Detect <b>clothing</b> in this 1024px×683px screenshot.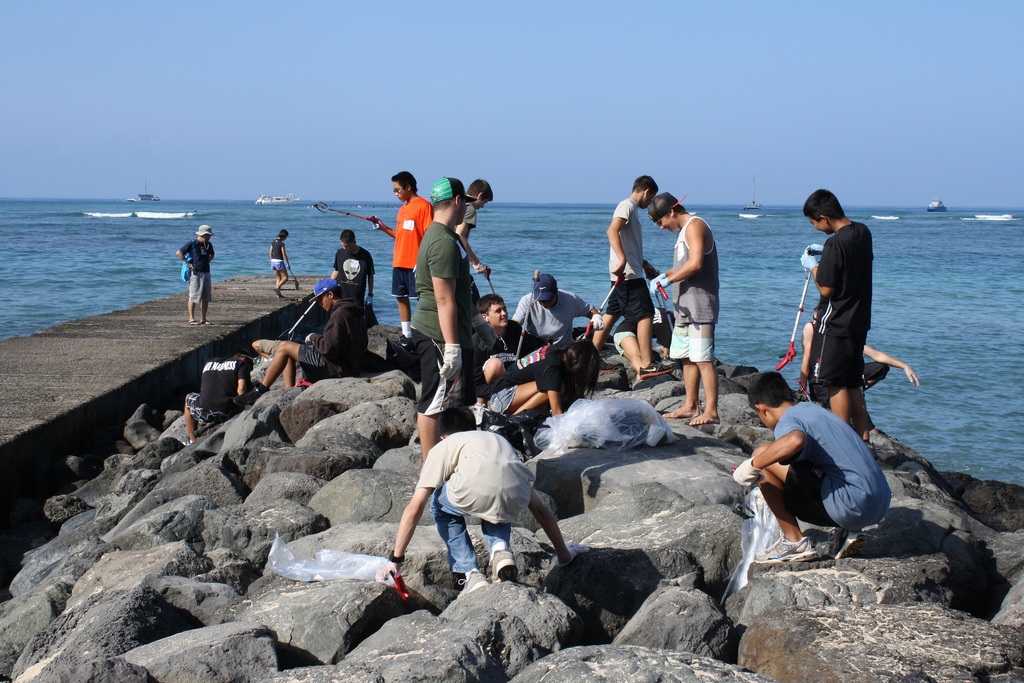
Detection: (410, 221, 477, 421).
